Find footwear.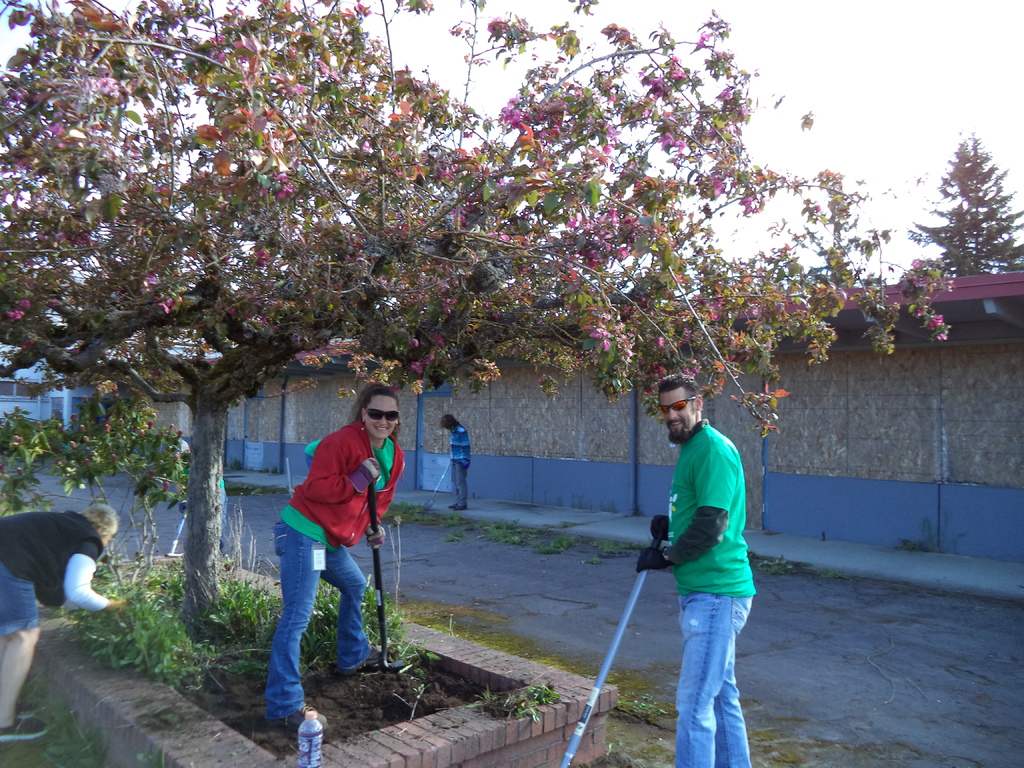
[15, 704, 44, 719].
